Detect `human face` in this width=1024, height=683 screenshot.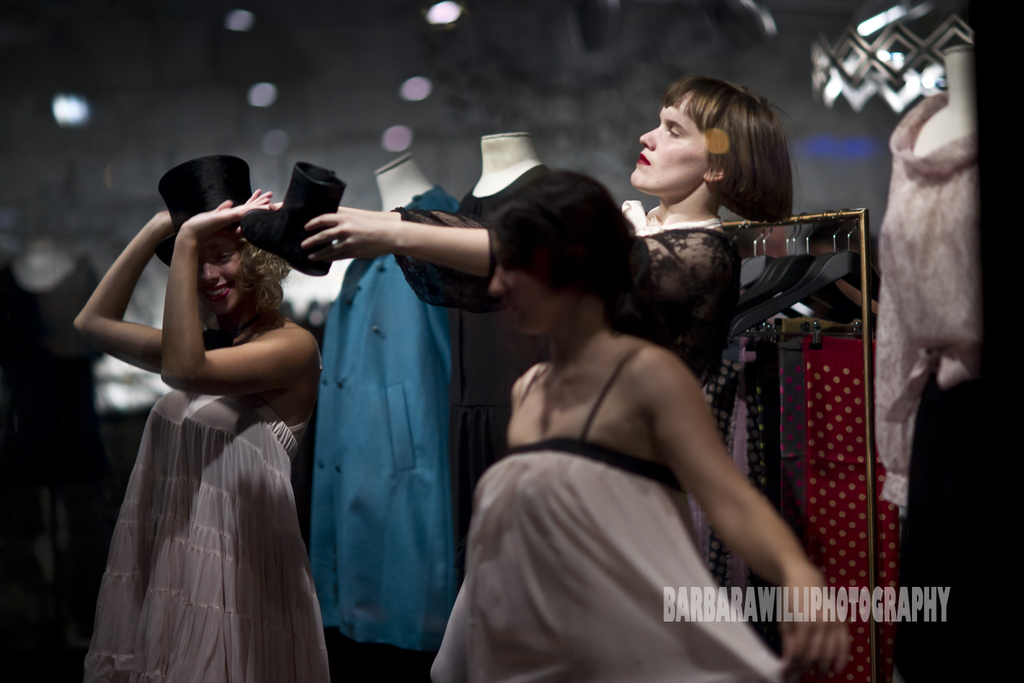
Detection: bbox(194, 233, 249, 305).
